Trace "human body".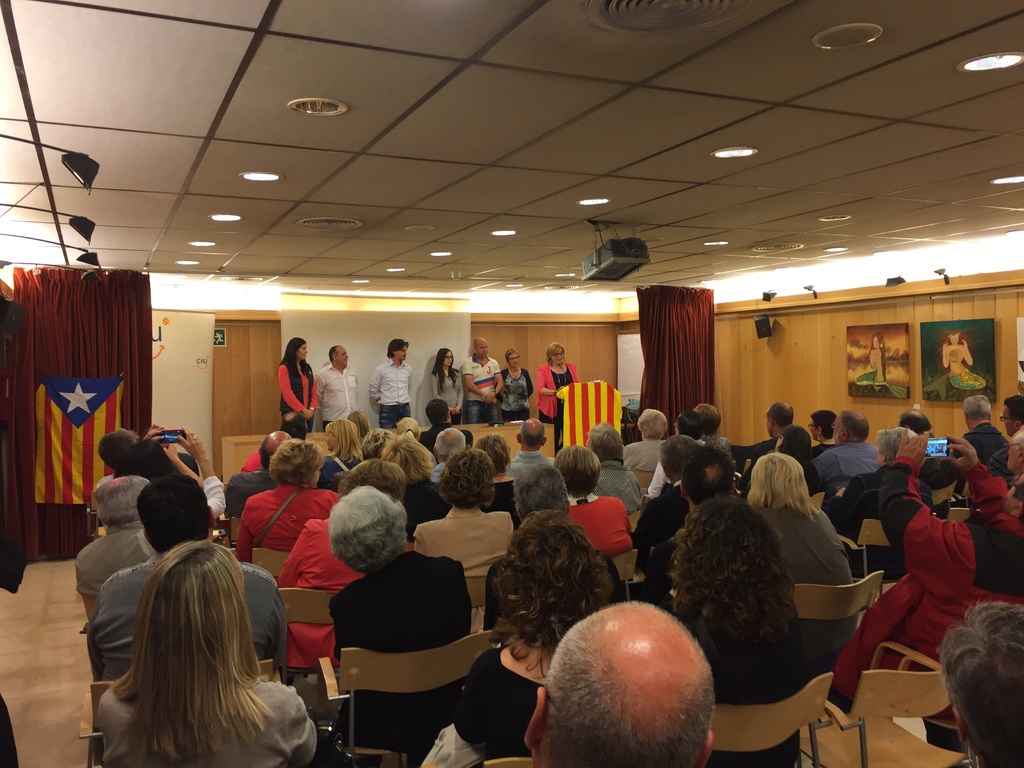
Traced to (500, 418, 561, 479).
